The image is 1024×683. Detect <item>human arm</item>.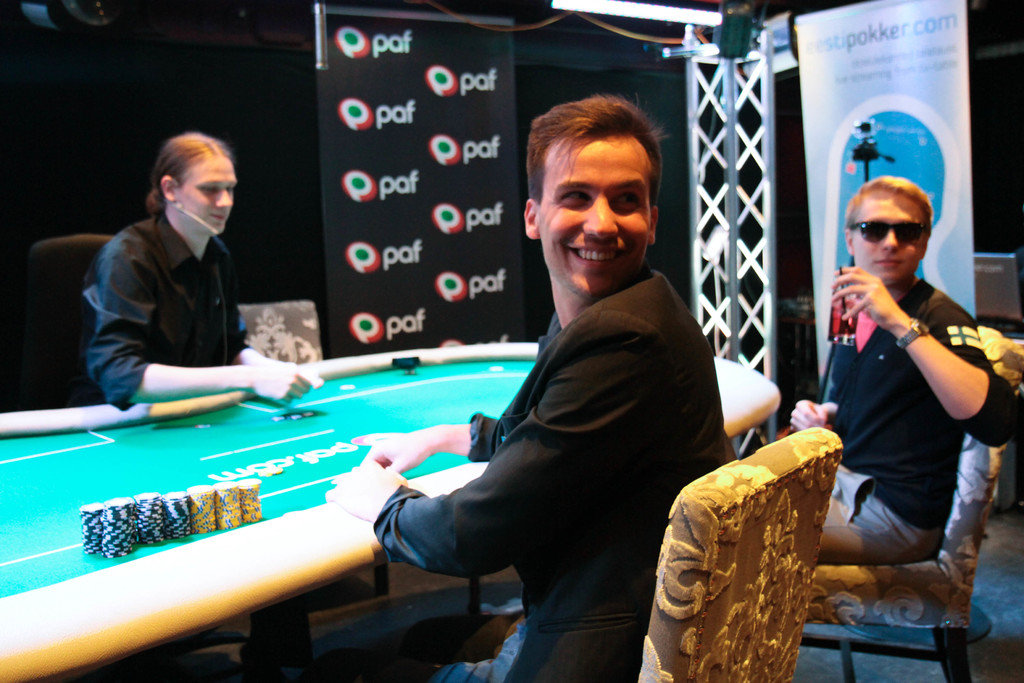
Detection: bbox=[788, 395, 846, 436].
